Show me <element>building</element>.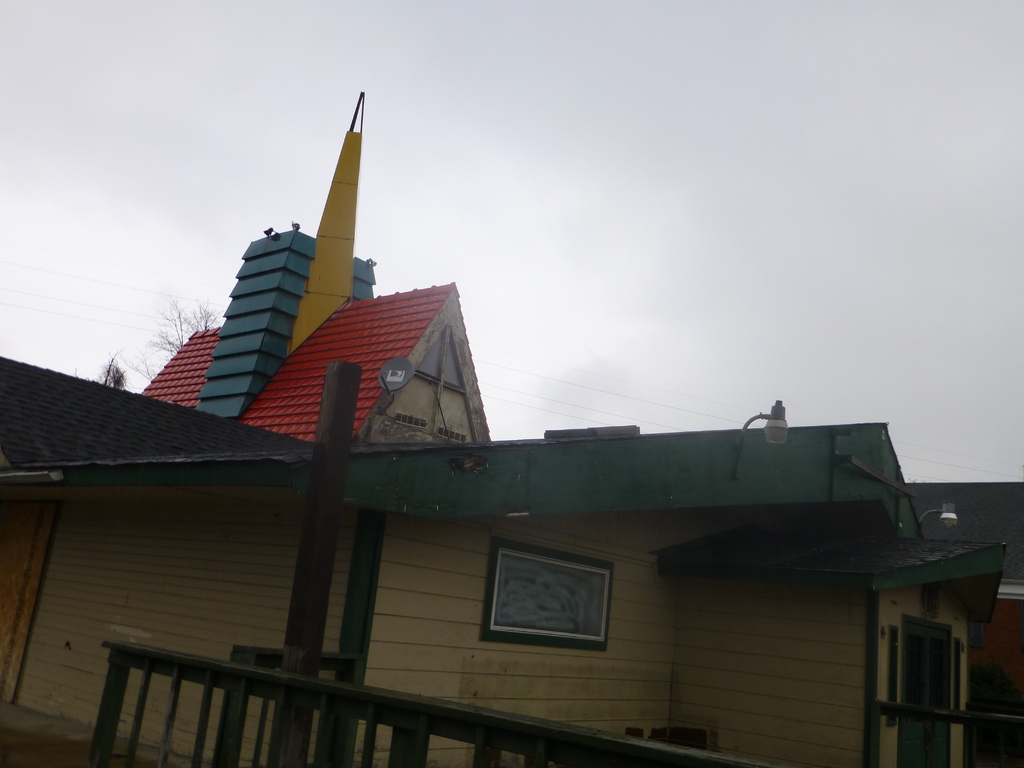
<element>building</element> is here: x1=0 y1=93 x2=1006 y2=767.
